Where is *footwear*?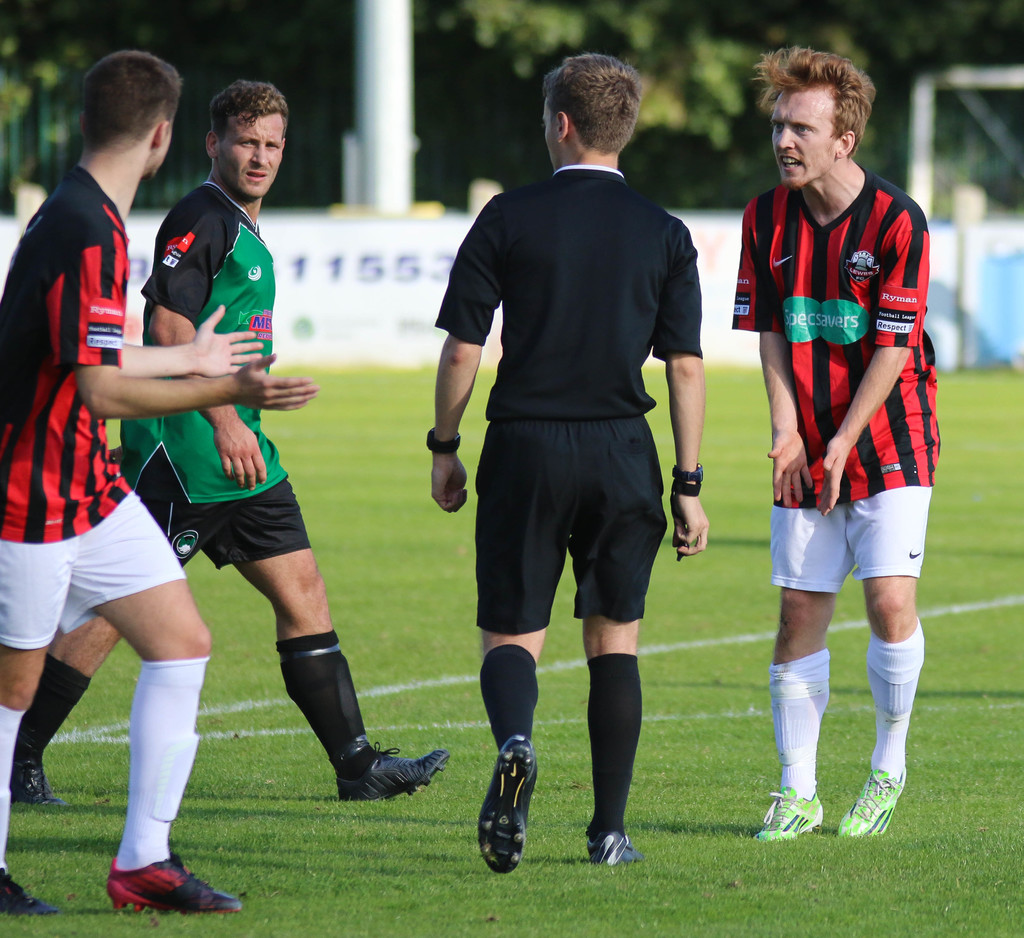
<region>0, 868, 58, 916</region>.
